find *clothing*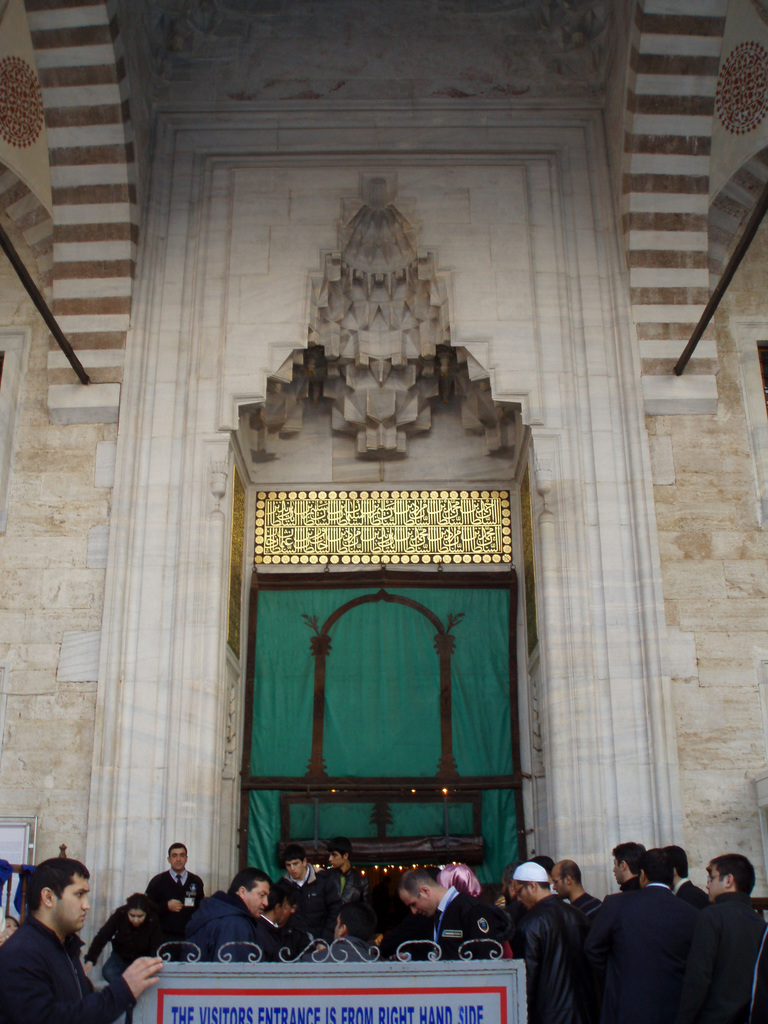
<box>574,889,598,926</box>
